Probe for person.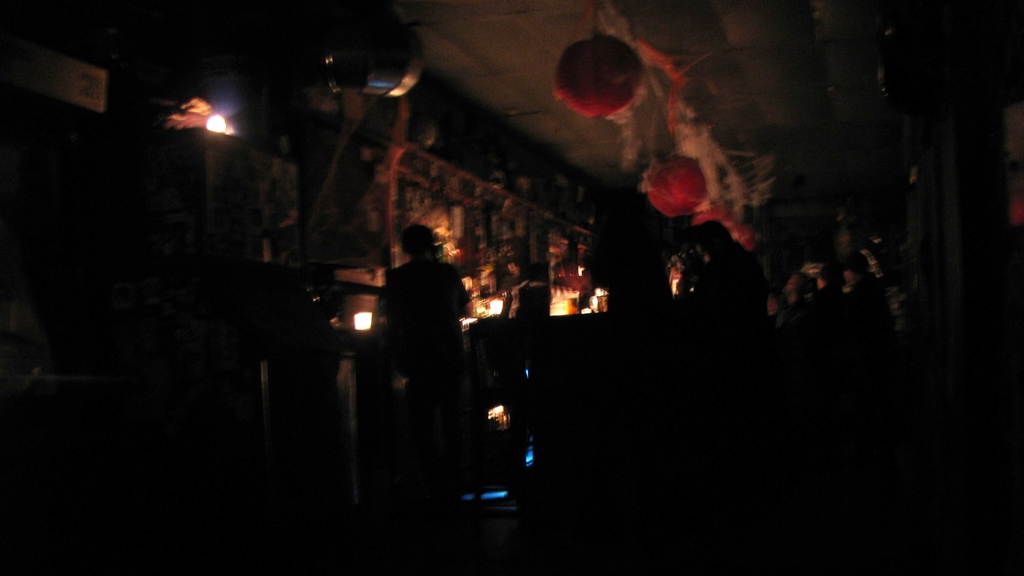
Probe result: {"left": 372, "top": 210, "right": 462, "bottom": 421}.
